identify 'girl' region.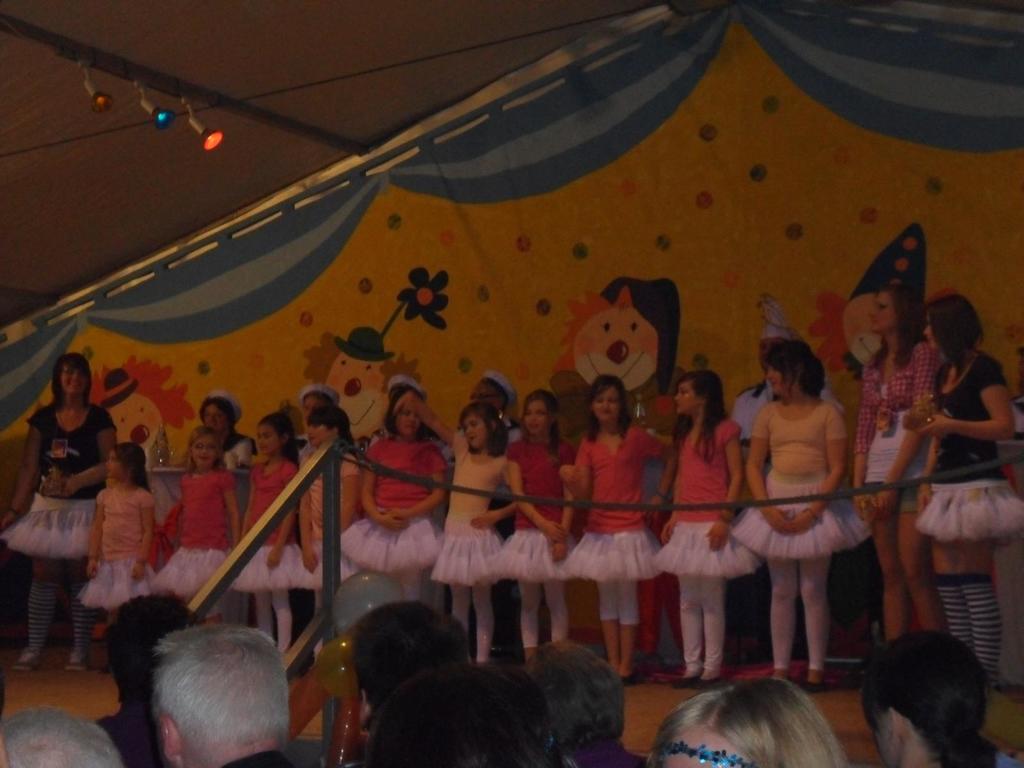
Region: [left=228, top=405, right=316, bottom=660].
